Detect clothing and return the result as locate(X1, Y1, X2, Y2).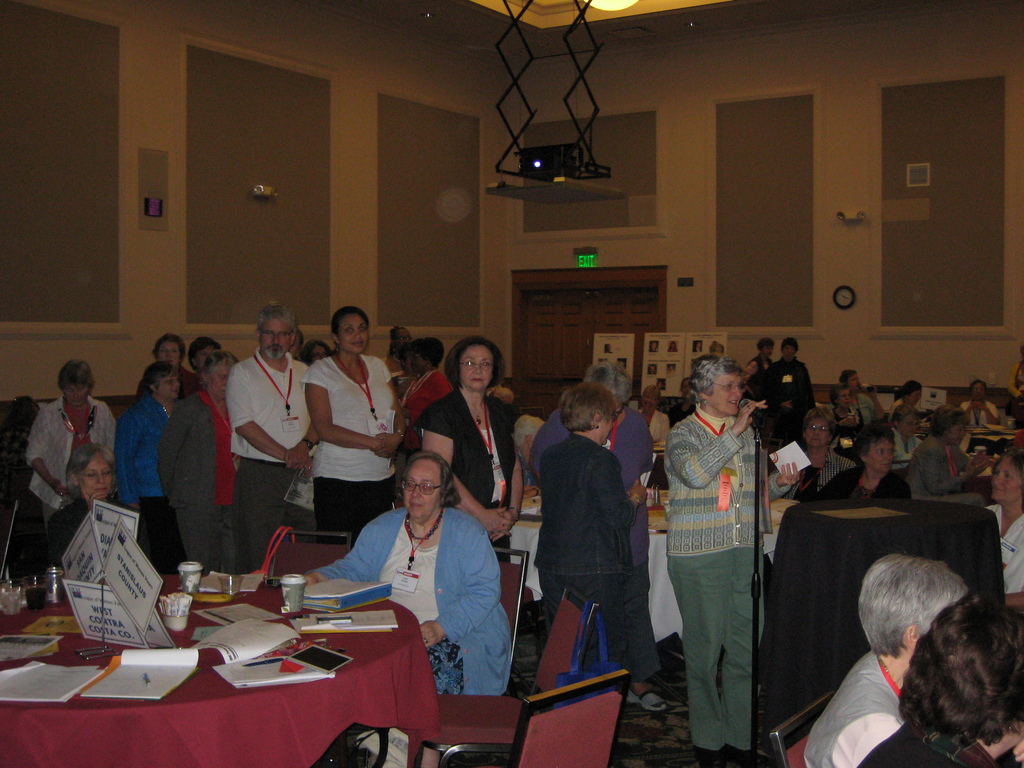
locate(309, 500, 511, 695).
